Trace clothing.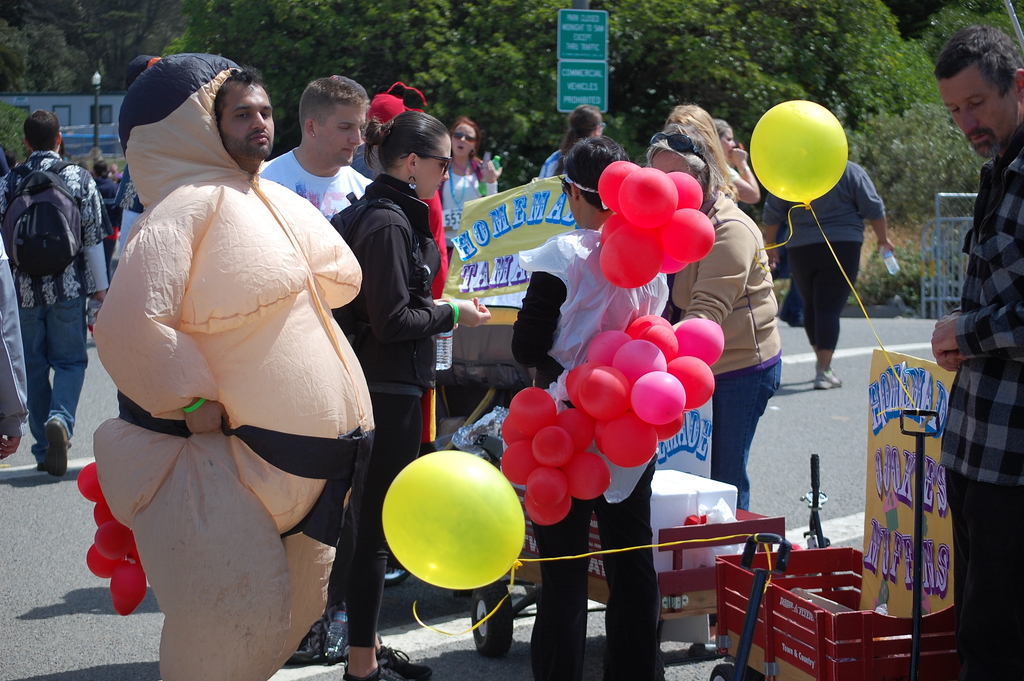
Traced to (left=326, top=169, right=458, bottom=644).
